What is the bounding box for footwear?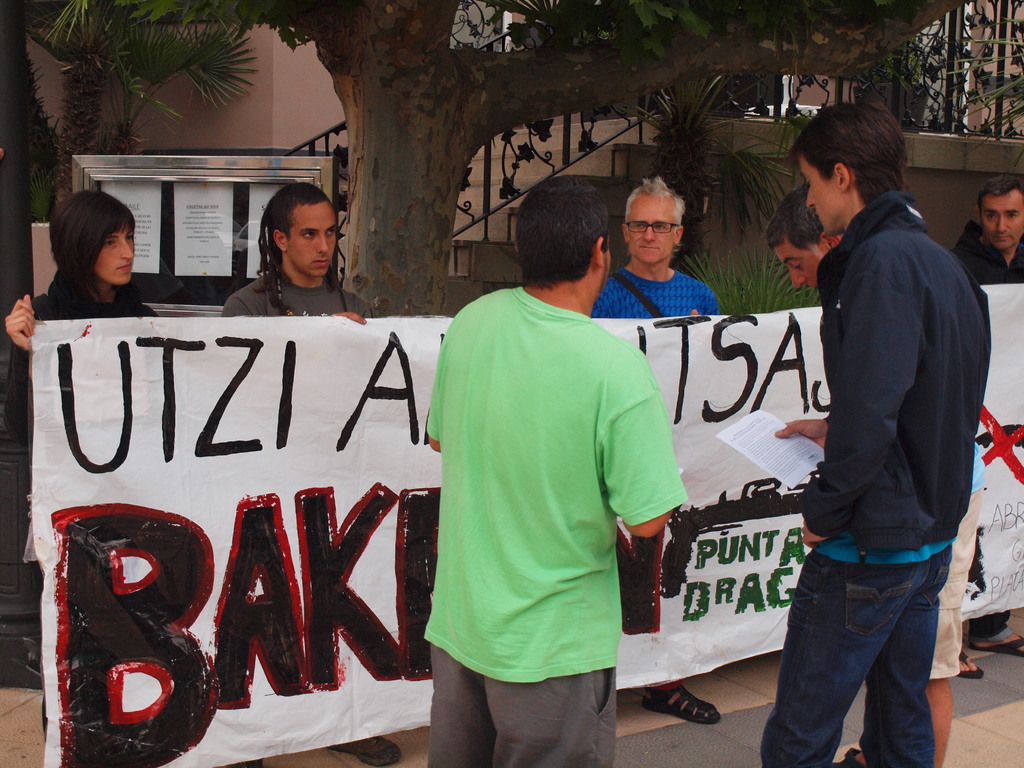
842 743 868 765.
